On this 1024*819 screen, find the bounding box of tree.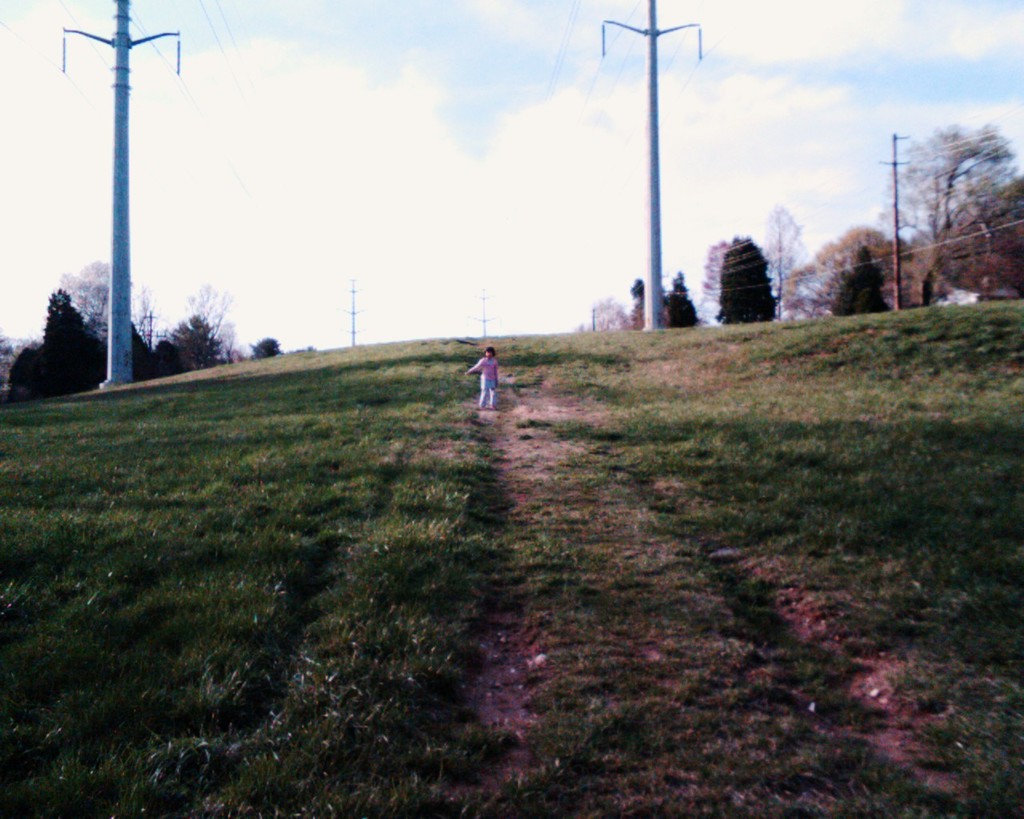
Bounding box: left=128, top=277, right=160, bottom=352.
